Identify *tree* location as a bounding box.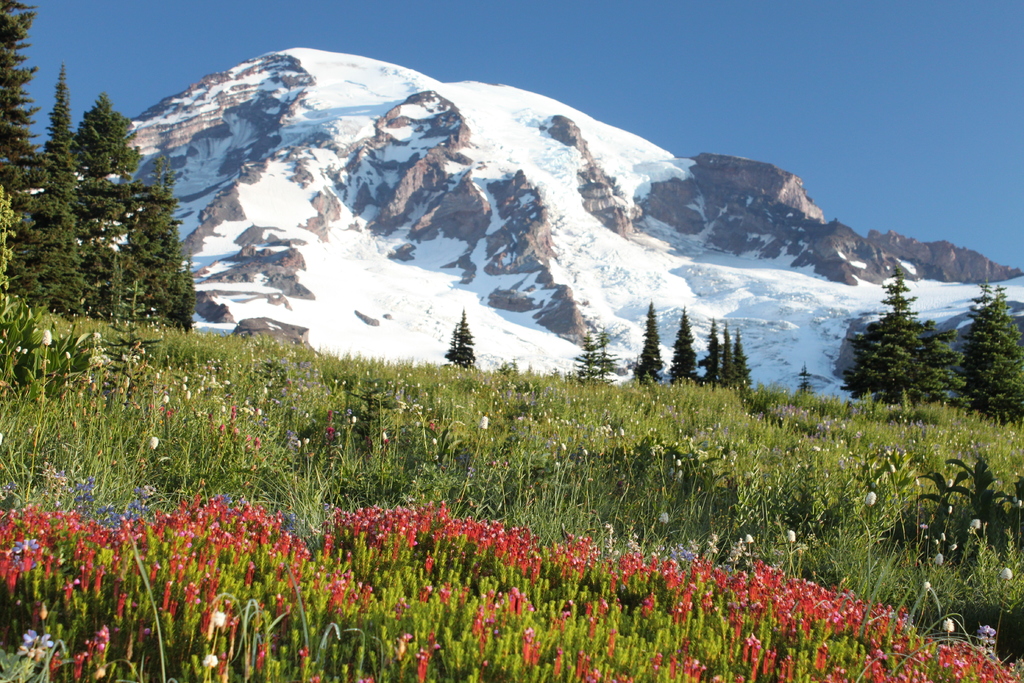
(913, 320, 964, 408).
